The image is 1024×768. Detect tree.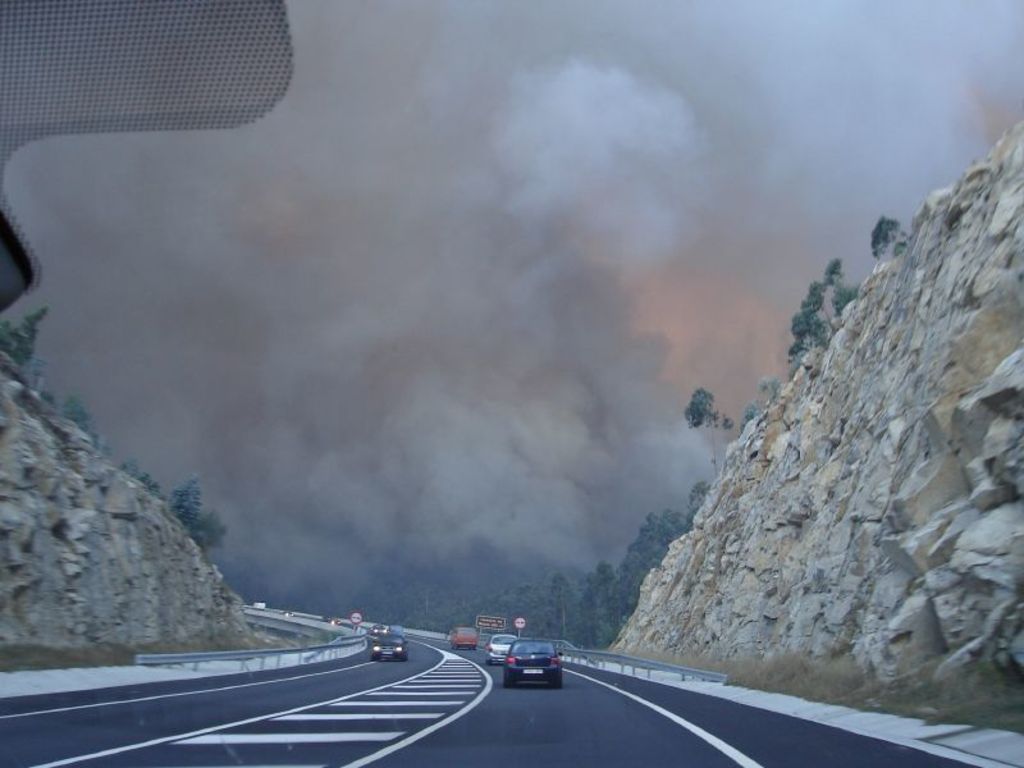
Detection: (342,539,512,630).
